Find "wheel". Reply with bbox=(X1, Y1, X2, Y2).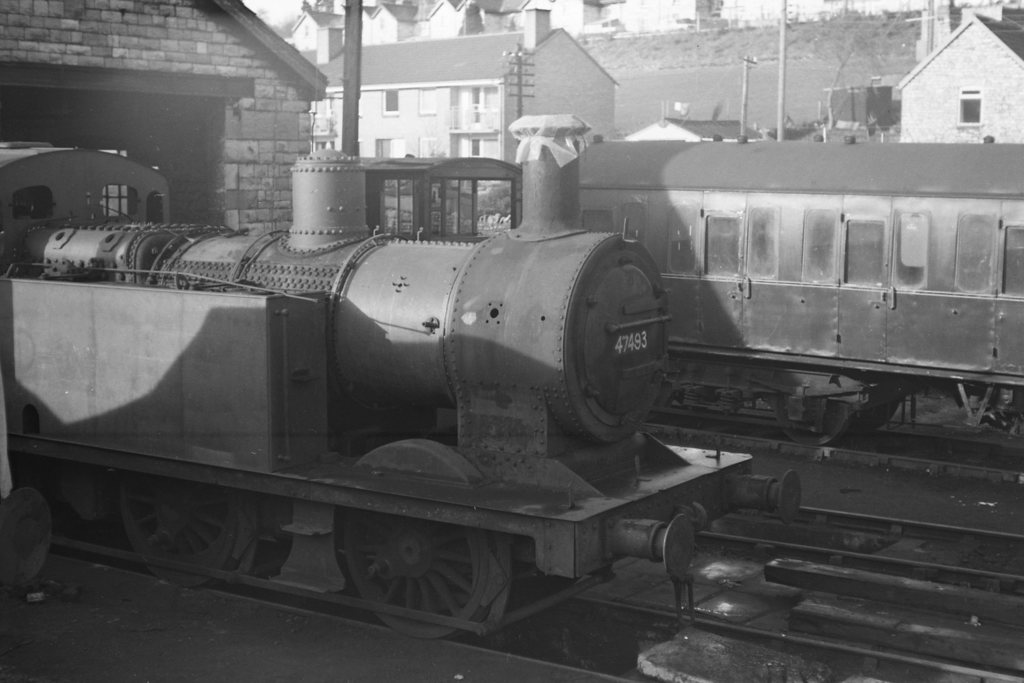
bbox=(119, 476, 254, 592).
